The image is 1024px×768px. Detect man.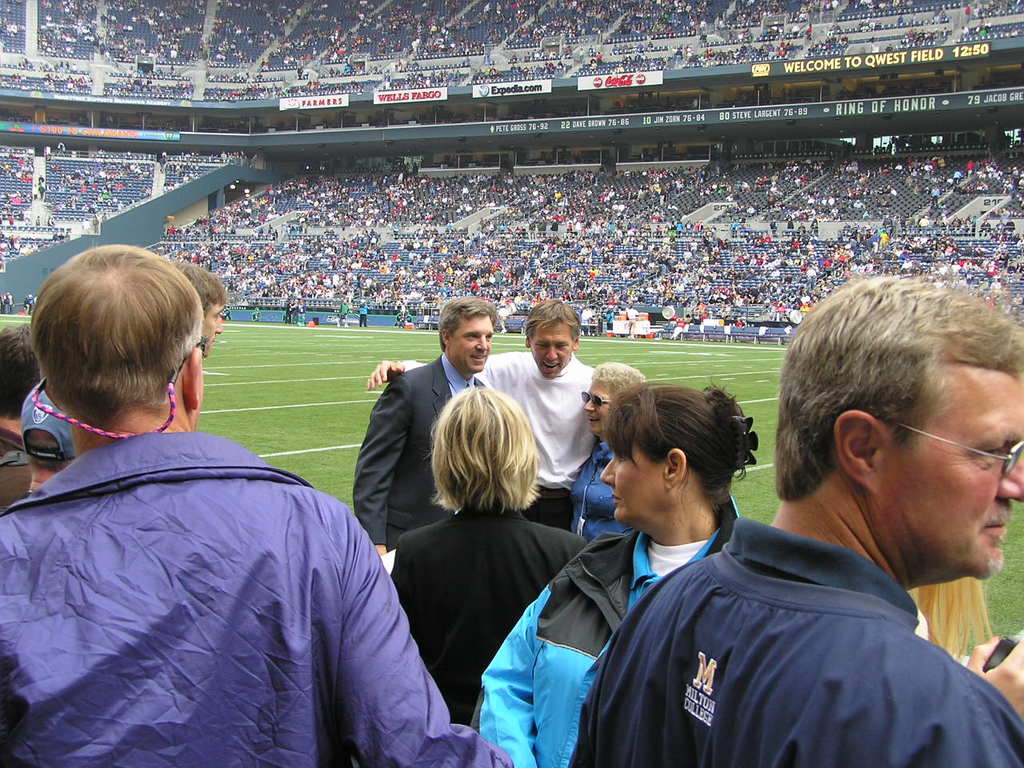
Detection: region(353, 298, 497, 554).
